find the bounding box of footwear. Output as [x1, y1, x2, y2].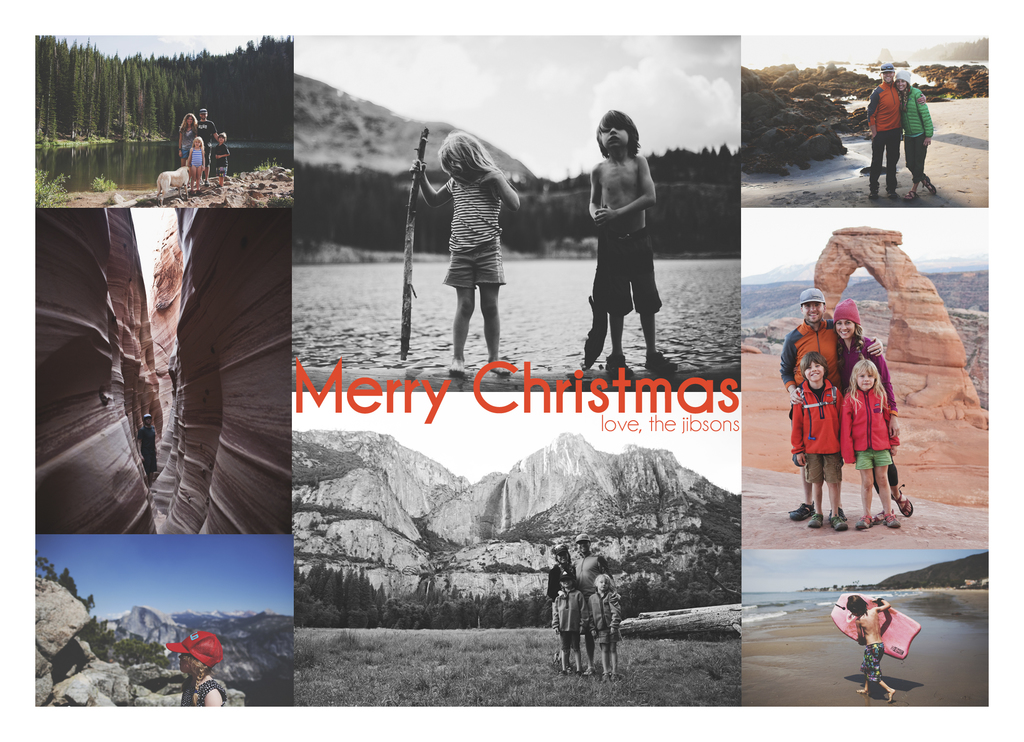
[884, 509, 902, 527].
